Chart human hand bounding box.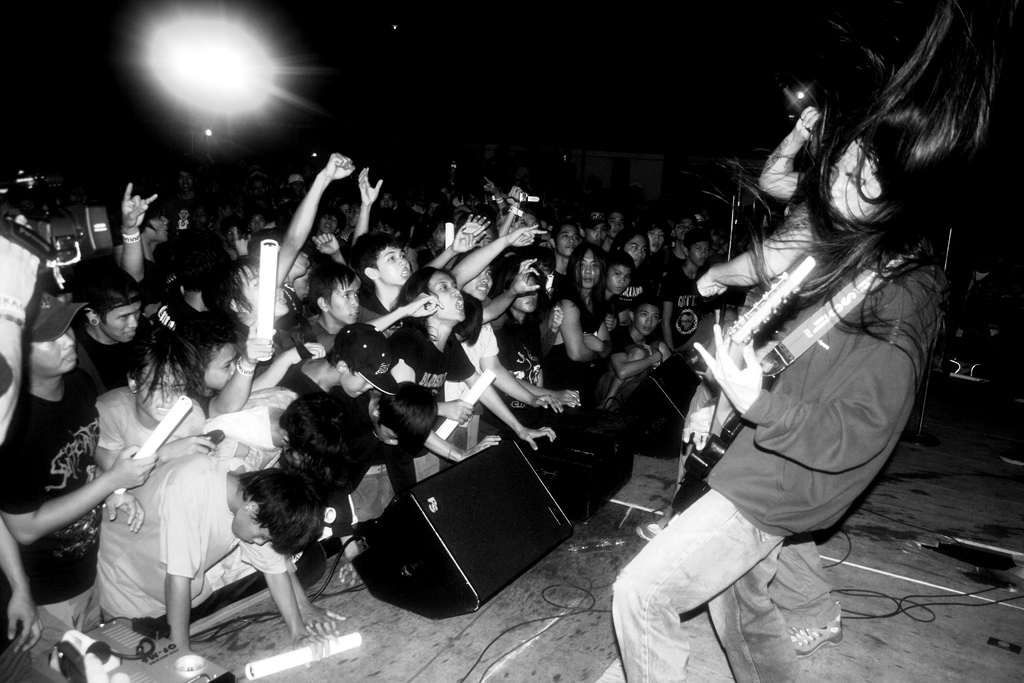
Charted: Rect(557, 388, 581, 413).
